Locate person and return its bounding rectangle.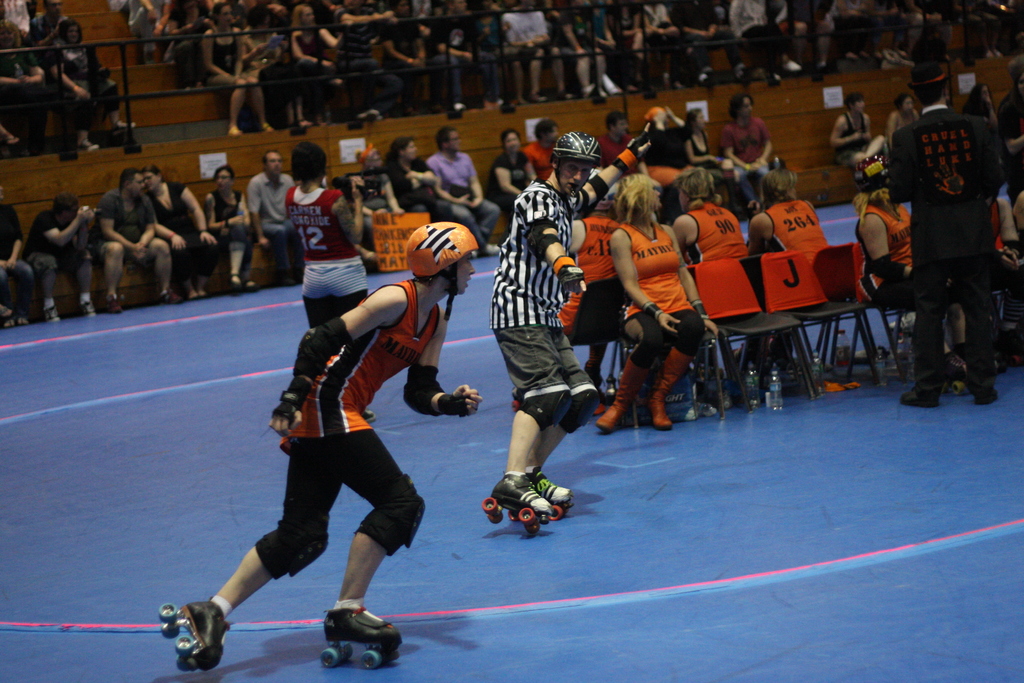
[left=600, top=171, right=722, bottom=435].
